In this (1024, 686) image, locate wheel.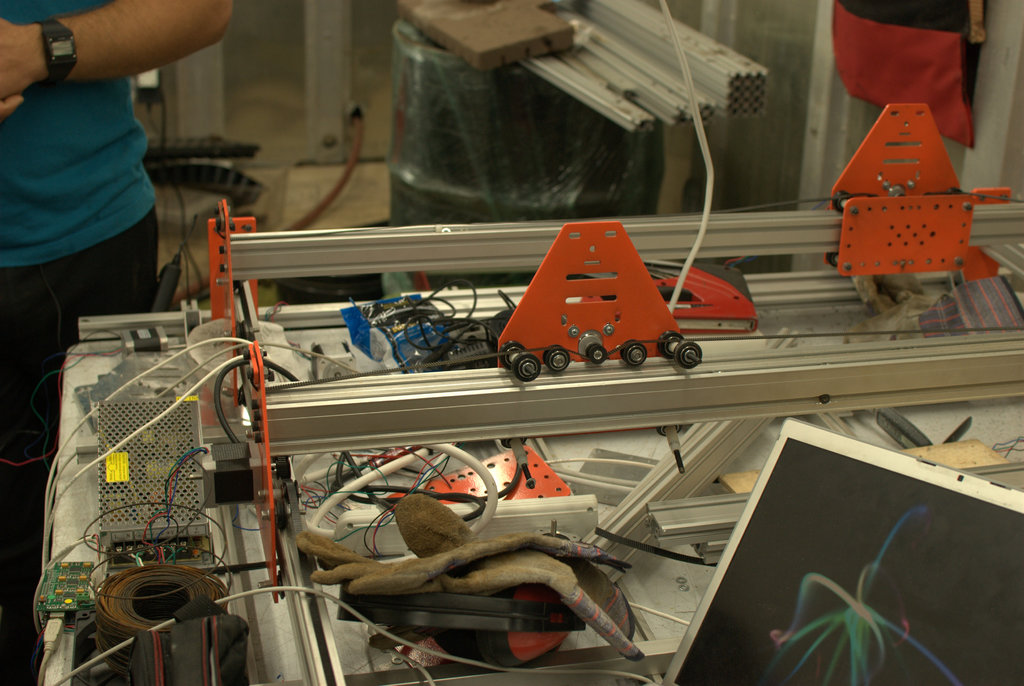
Bounding box: region(513, 353, 540, 386).
